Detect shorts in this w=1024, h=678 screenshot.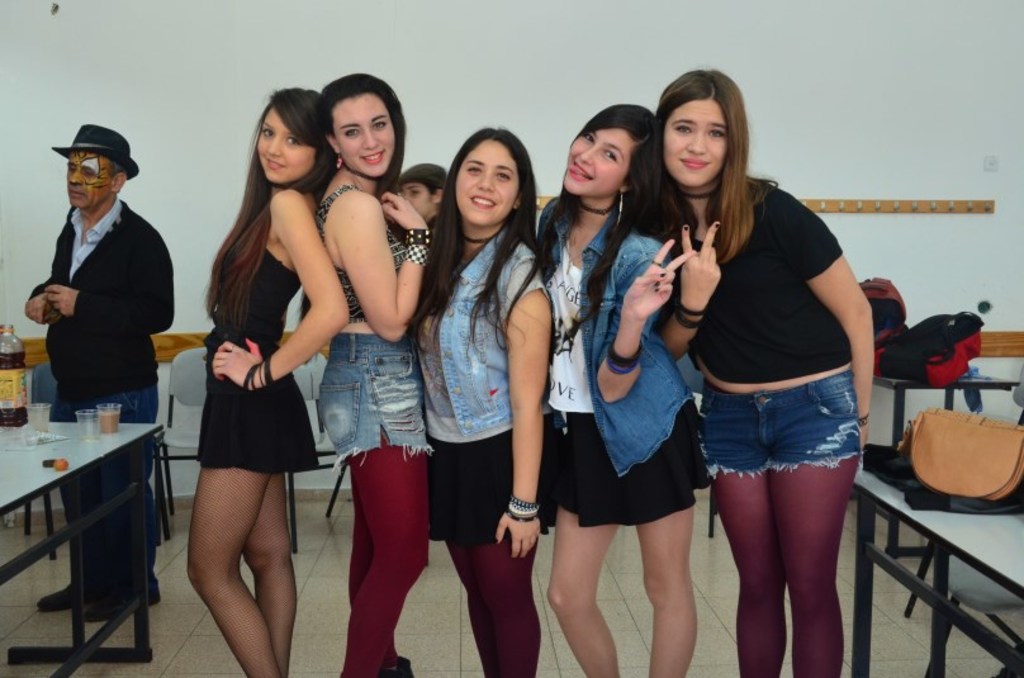
Detection: (left=317, top=338, right=431, bottom=479).
